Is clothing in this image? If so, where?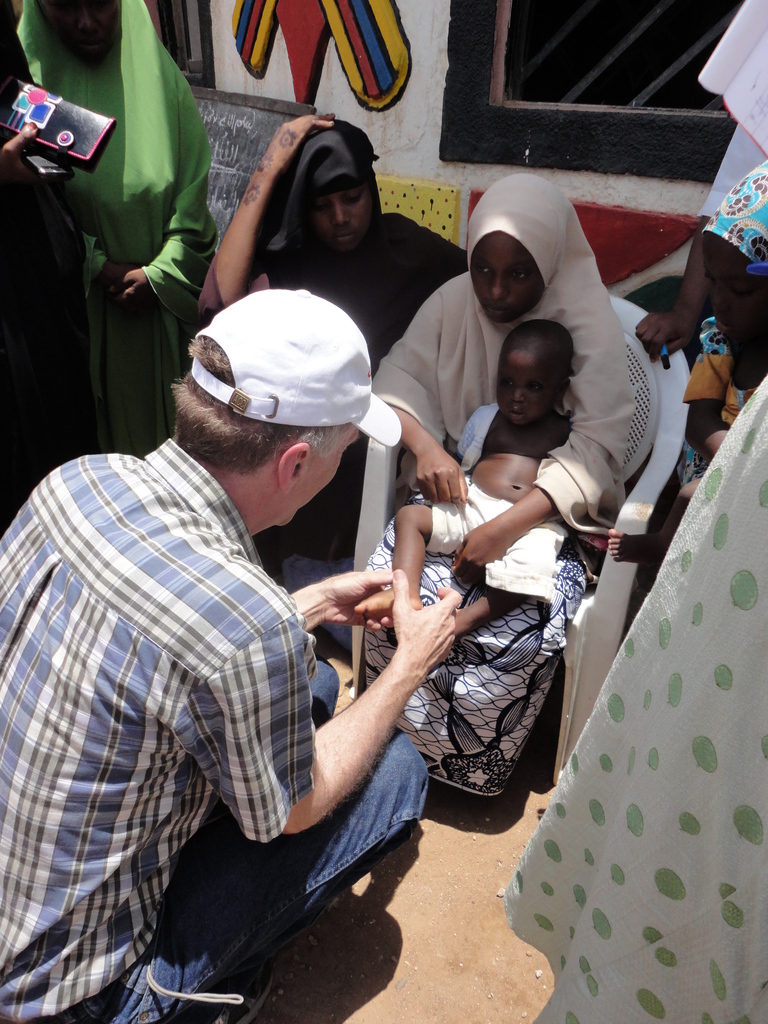
Yes, at (198,111,467,372).
